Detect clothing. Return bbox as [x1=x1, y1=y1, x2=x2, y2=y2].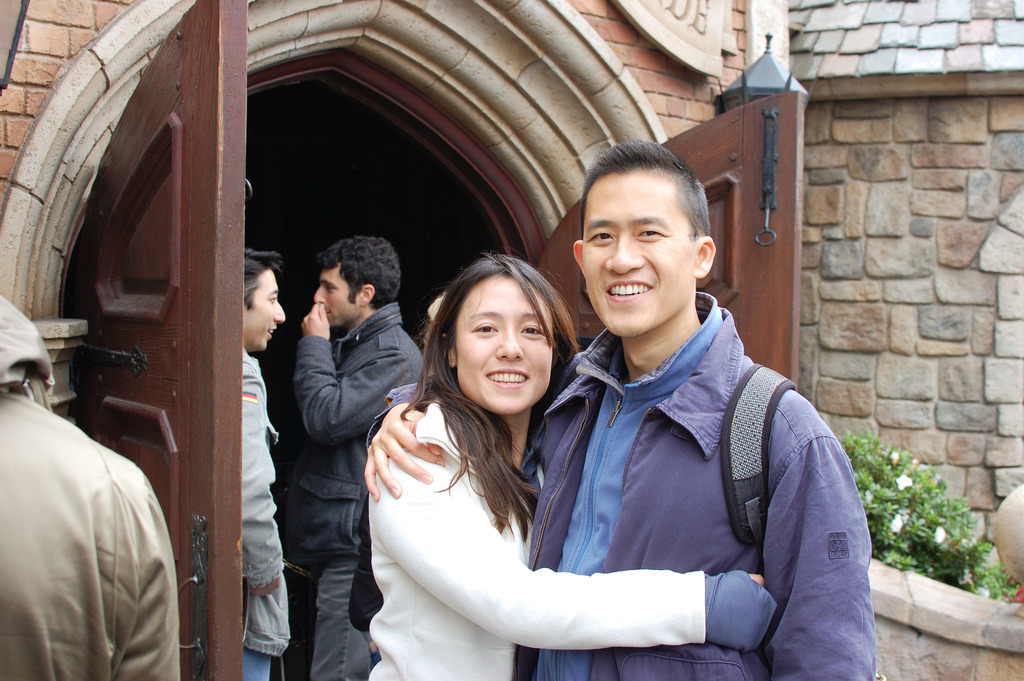
[x1=366, y1=386, x2=708, y2=680].
